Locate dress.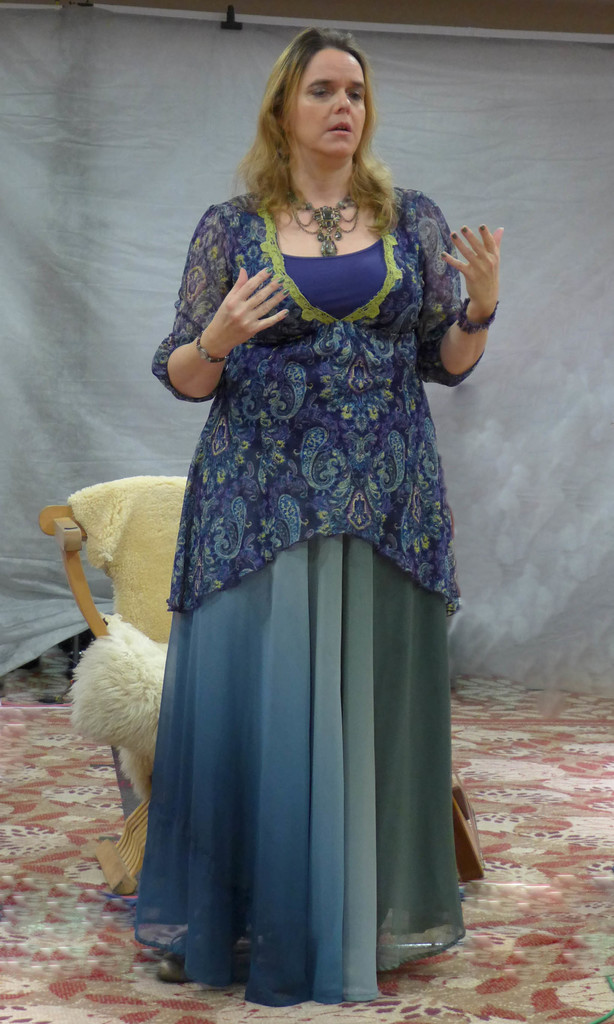
Bounding box: Rect(128, 188, 467, 1001).
